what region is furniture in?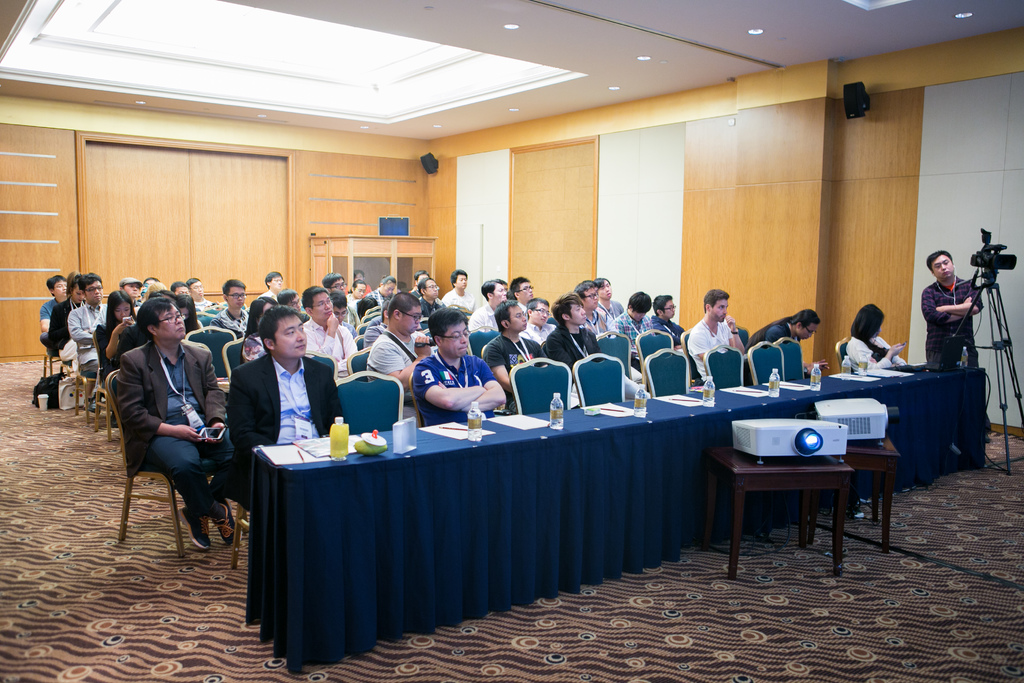
468,329,495,360.
